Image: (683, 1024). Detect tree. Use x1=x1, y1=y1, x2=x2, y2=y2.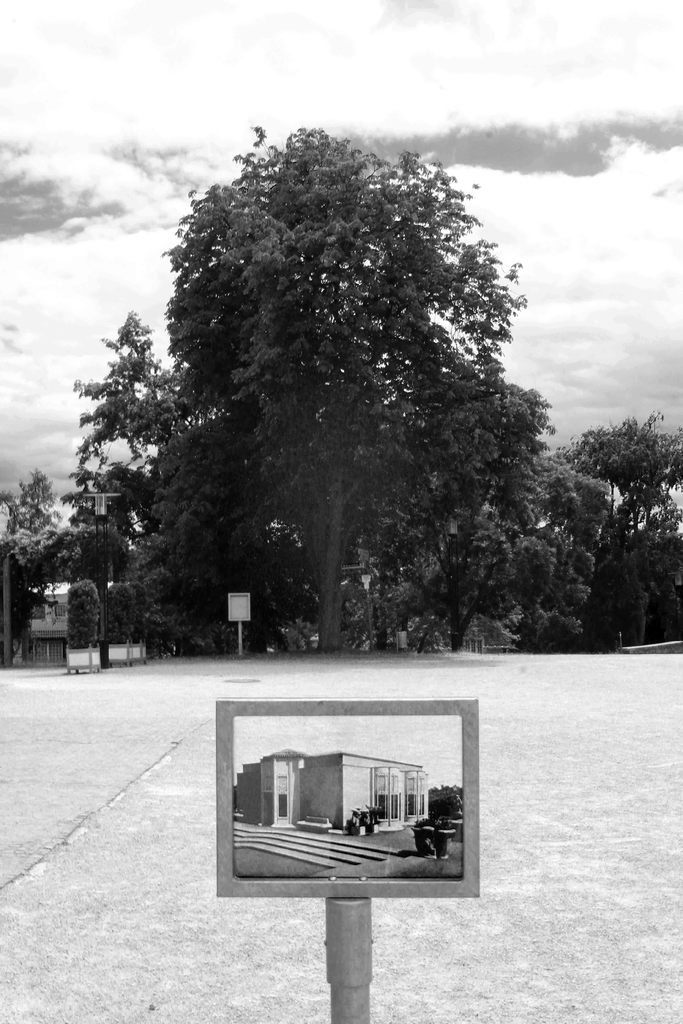
x1=86, y1=317, x2=213, y2=664.
